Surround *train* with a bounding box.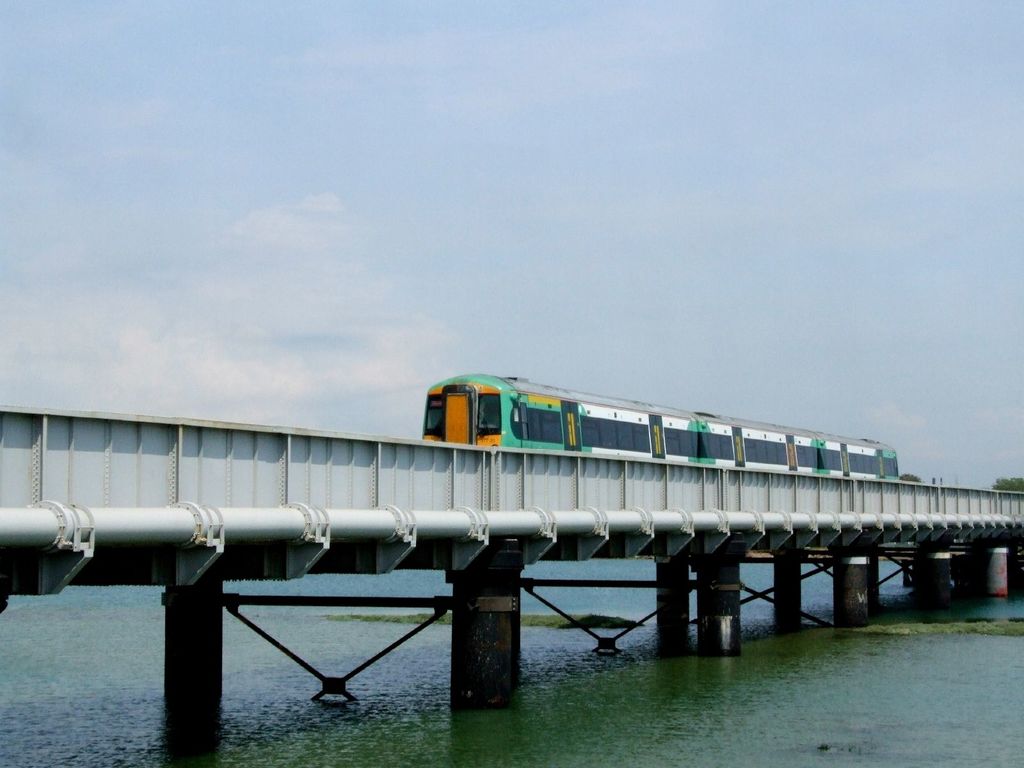
box=[423, 376, 900, 481].
